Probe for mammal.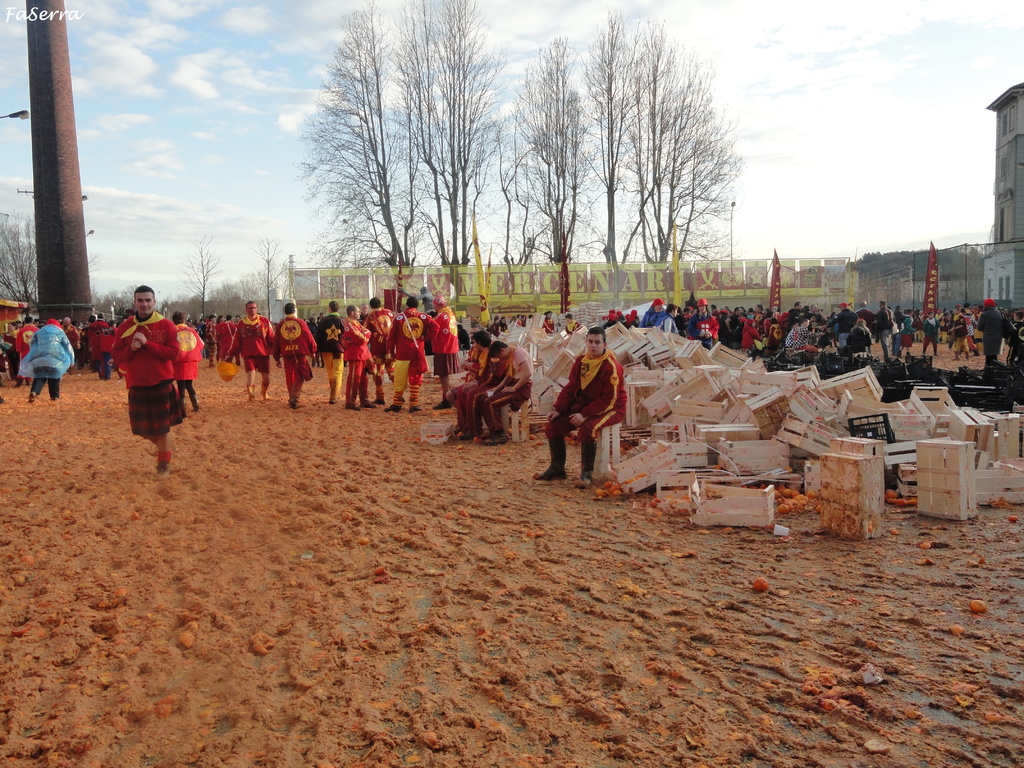
Probe result: <bbox>362, 296, 398, 401</bbox>.
